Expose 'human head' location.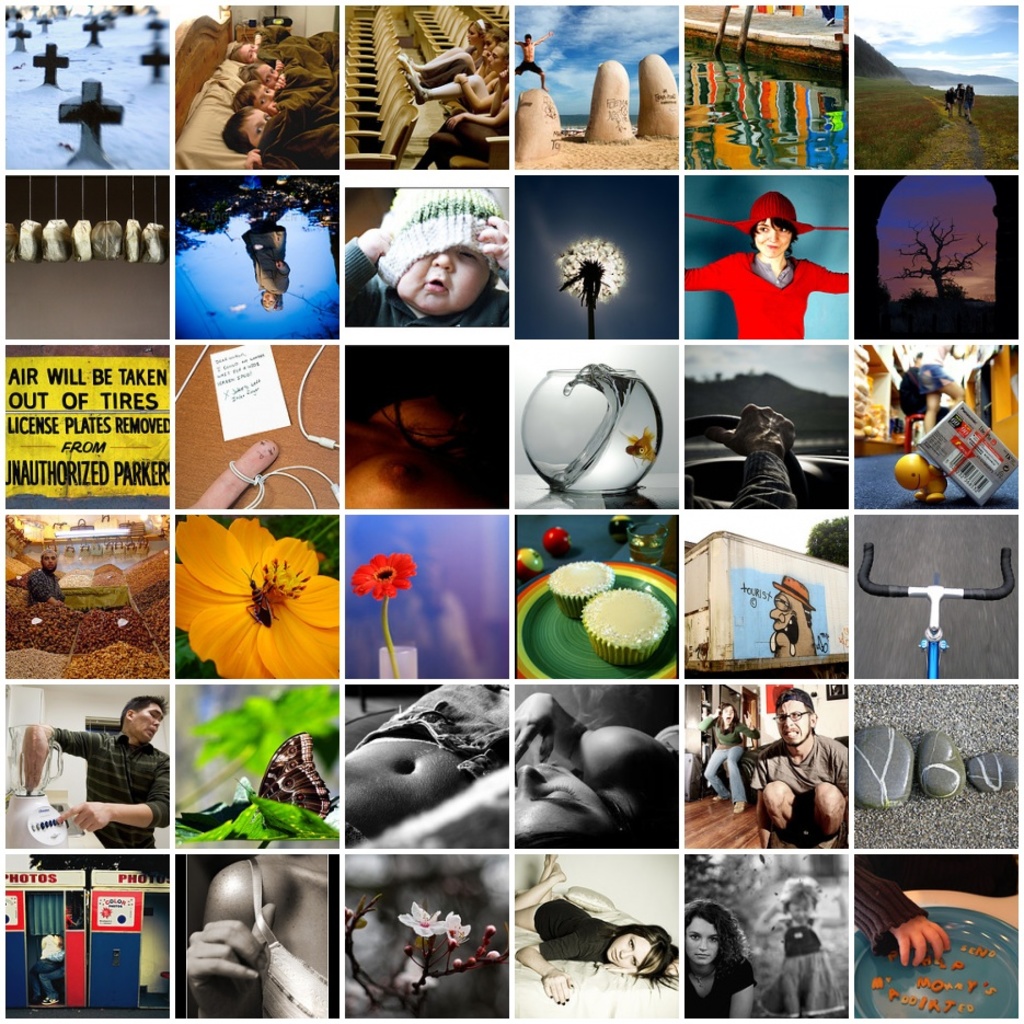
Exposed at (363,193,511,300).
